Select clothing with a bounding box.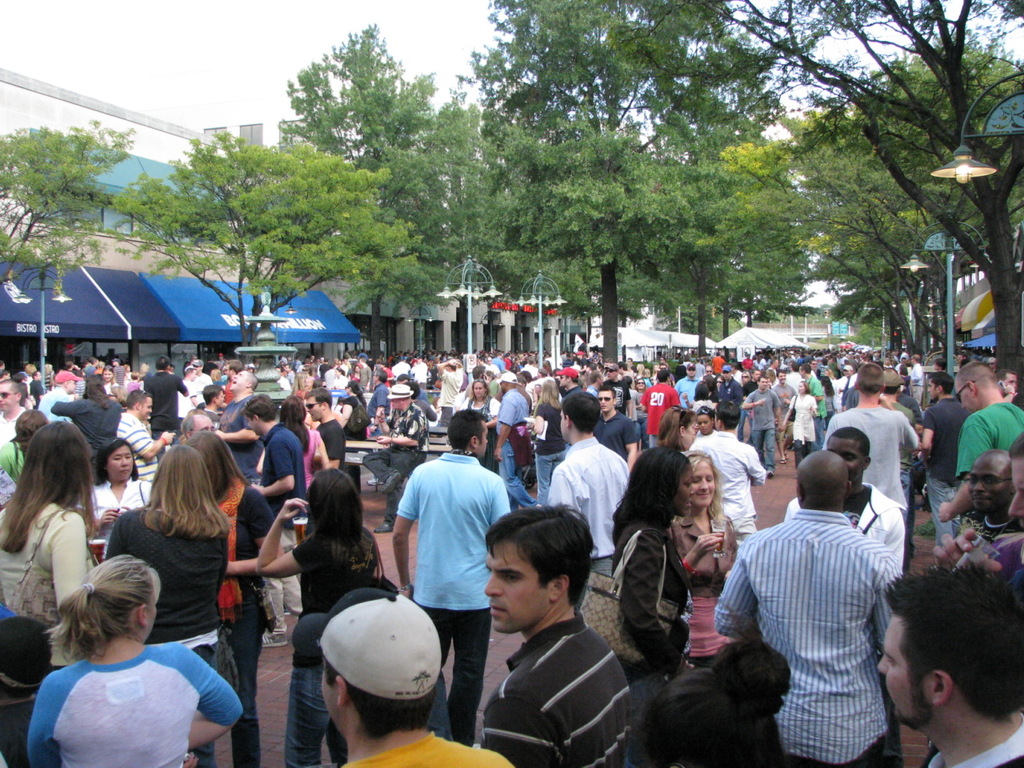
rect(85, 482, 155, 540).
